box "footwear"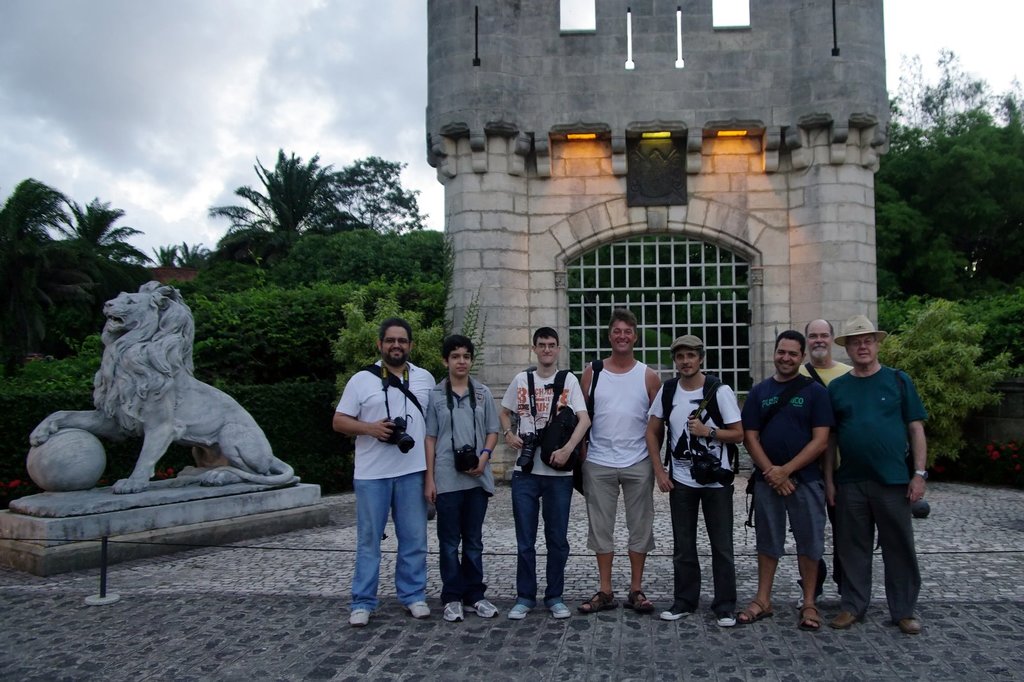
bbox=(582, 587, 630, 612)
